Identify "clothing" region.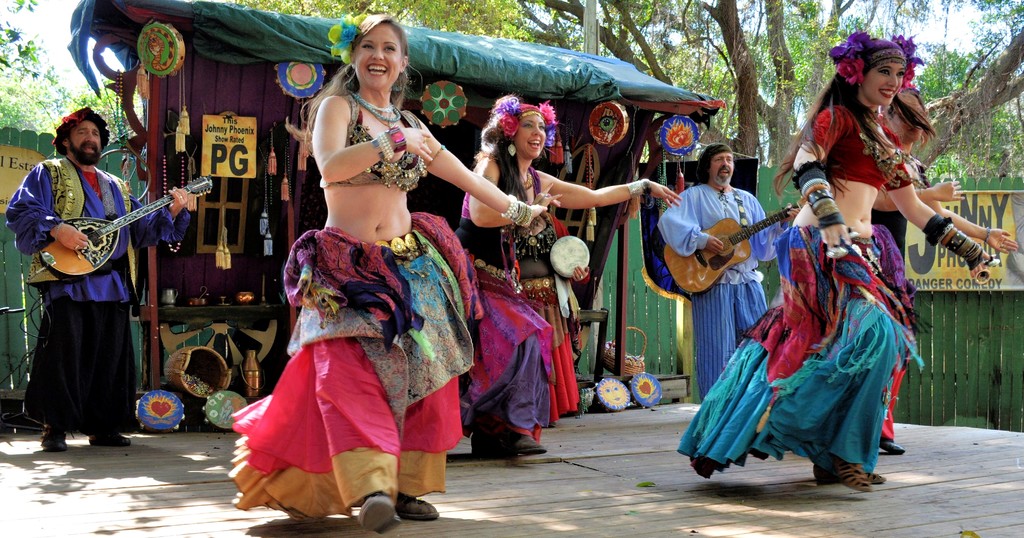
Region: 461/154/543/431.
